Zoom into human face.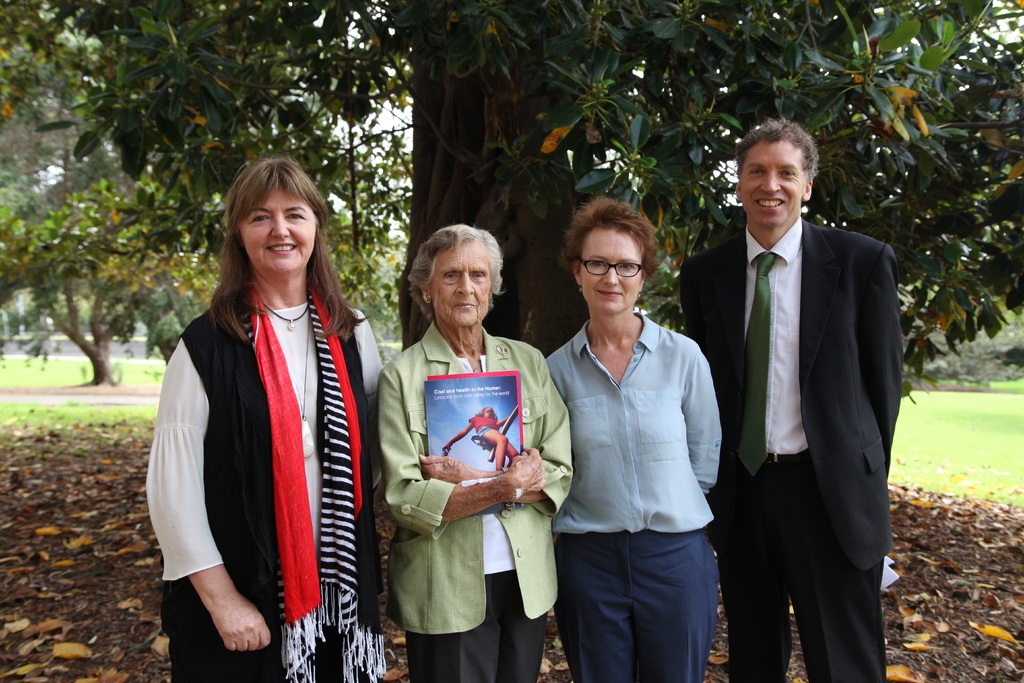
Zoom target: crop(737, 136, 804, 231).
